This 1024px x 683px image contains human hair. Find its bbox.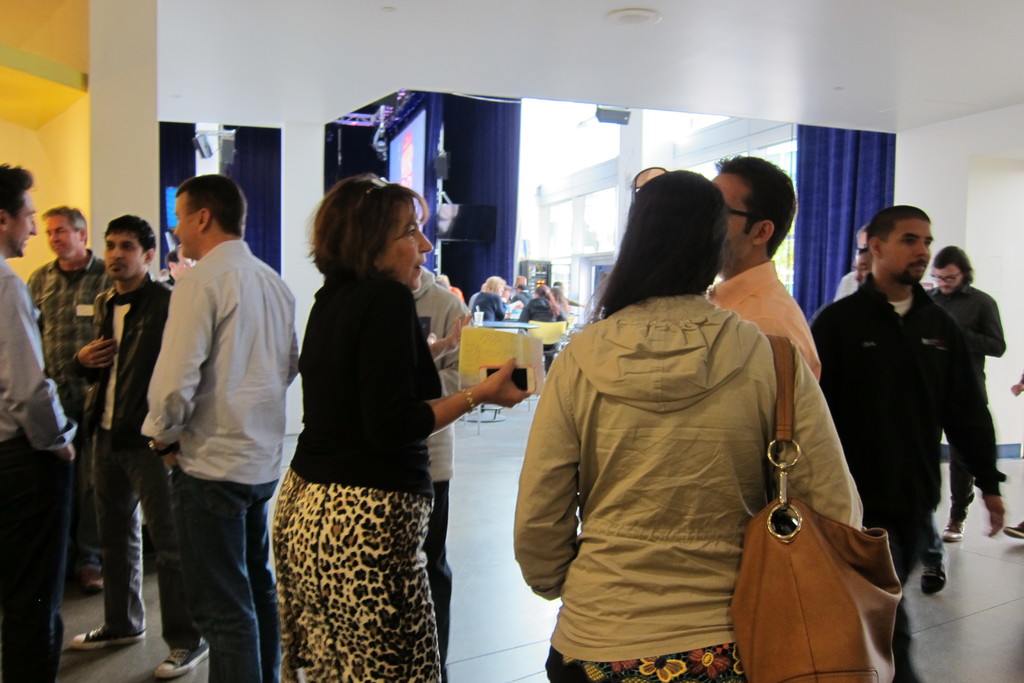
BBox(866, 204, 926, 247).
